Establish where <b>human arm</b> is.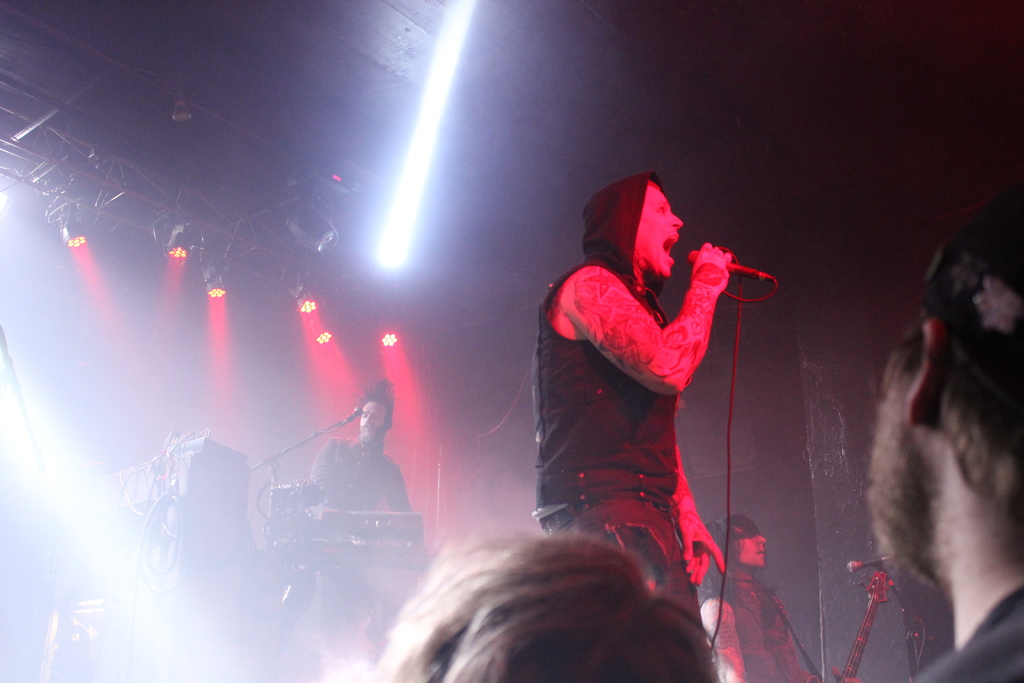
Established at bbox=[380, 447, 407, 518].
